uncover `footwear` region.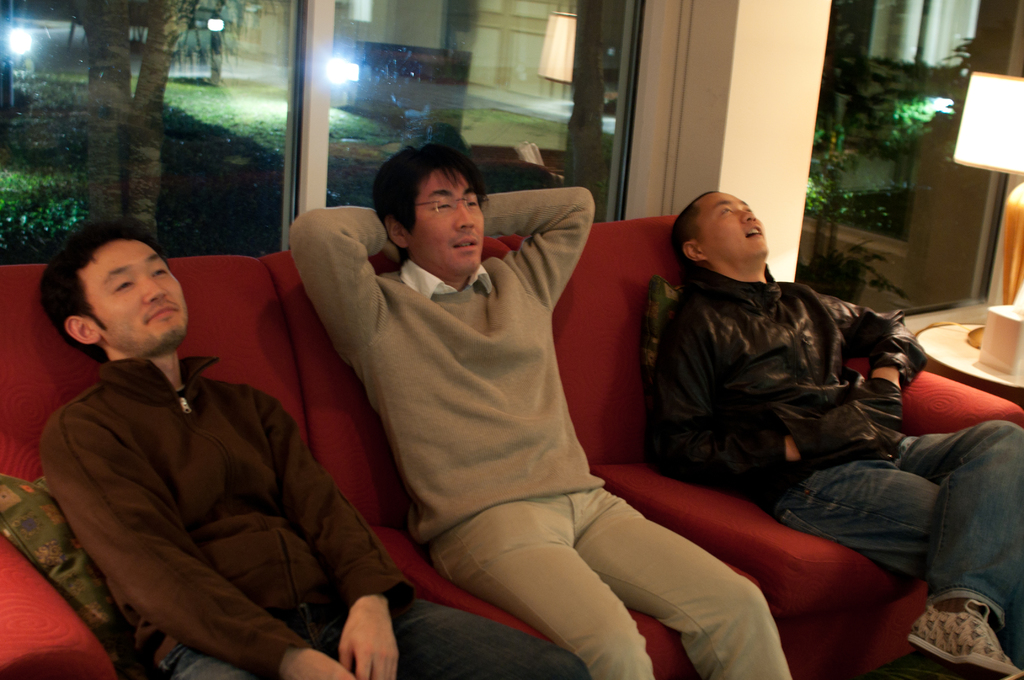
Uncovered: l=931, t=586, r=1009, b=677.
